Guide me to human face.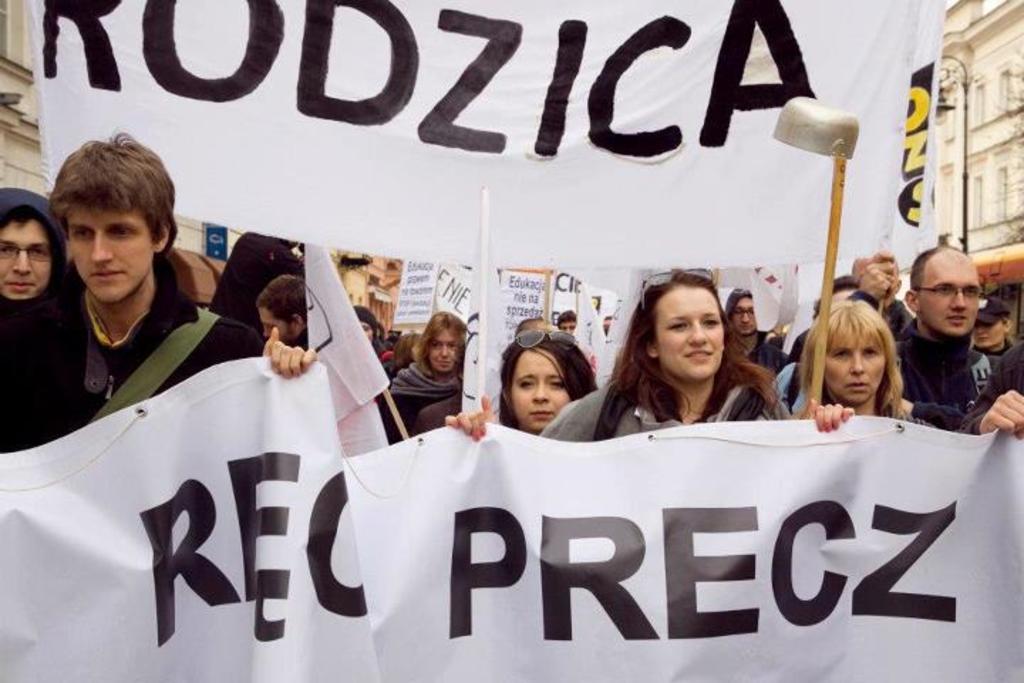
Guidance: [x1=430, y1=332, x2=457, y2=371].
